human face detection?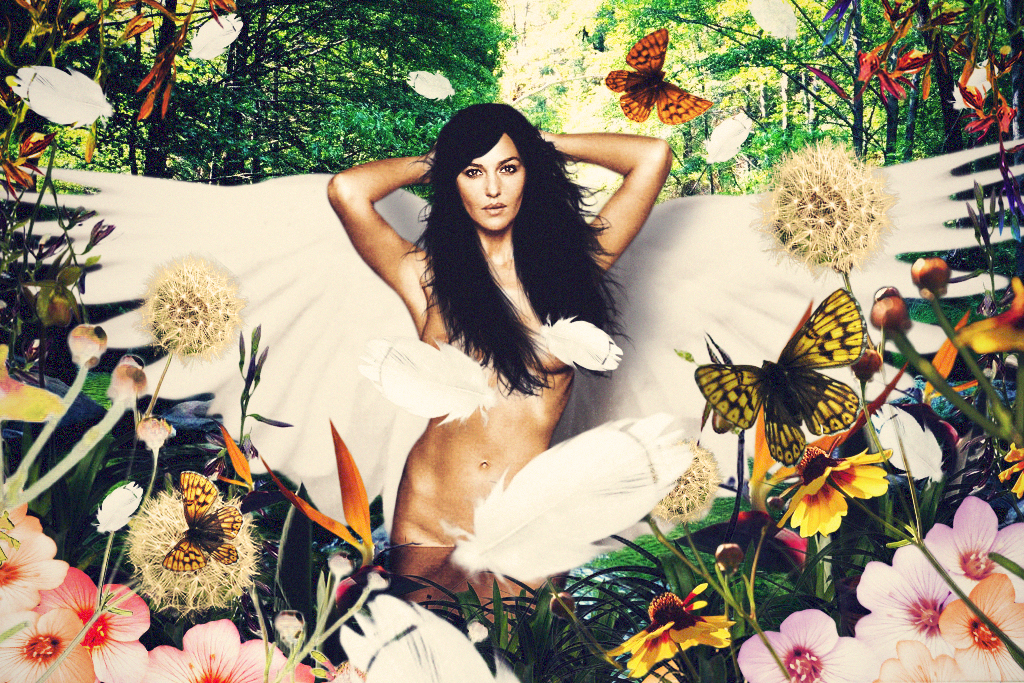
select_region(442, 135, 527, 235)
